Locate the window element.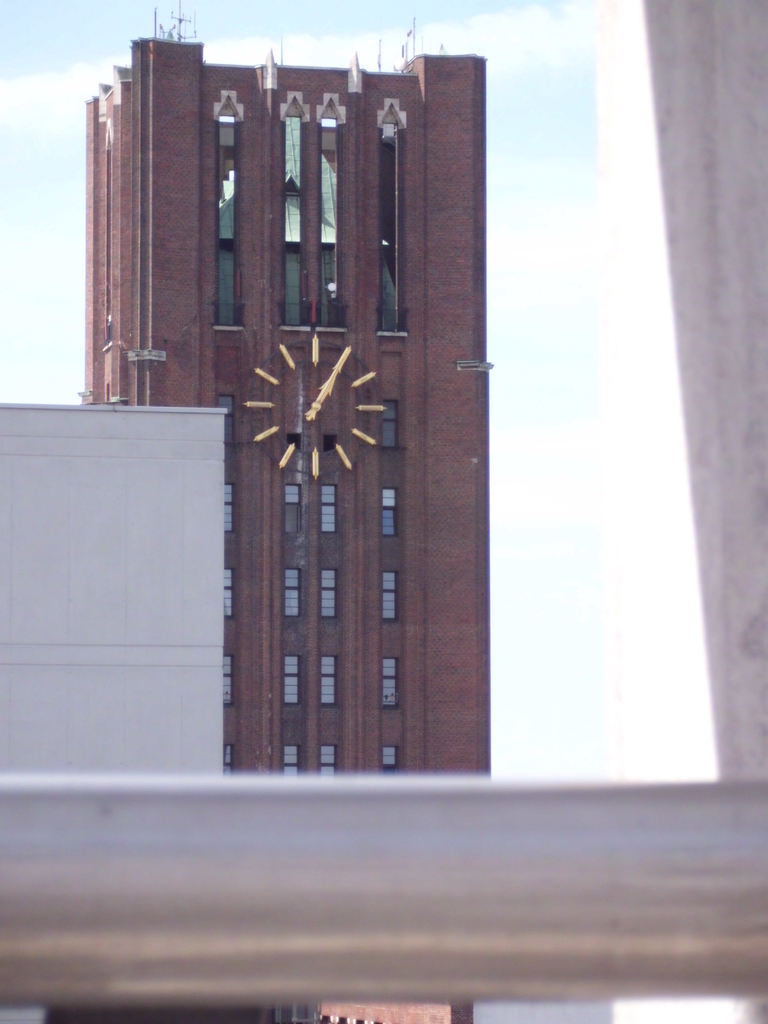
Element bbox: bbox=(224, 483, 238, 536).
